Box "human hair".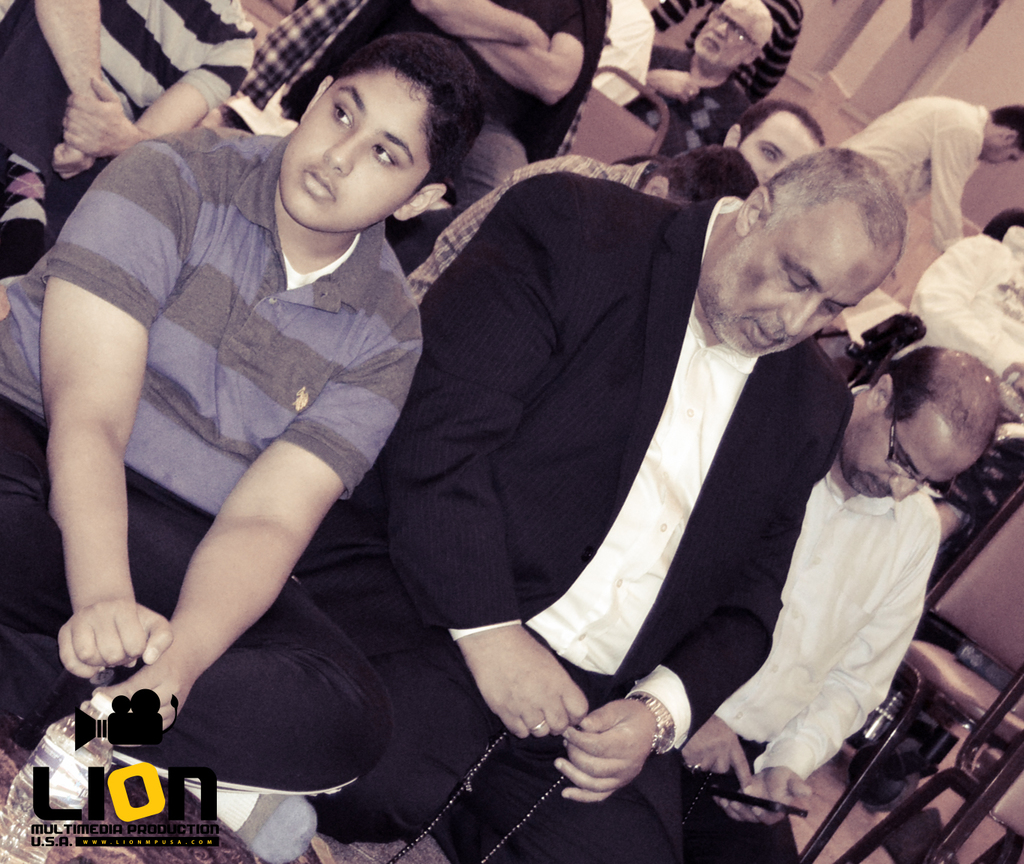
[993,105,1023,148].
